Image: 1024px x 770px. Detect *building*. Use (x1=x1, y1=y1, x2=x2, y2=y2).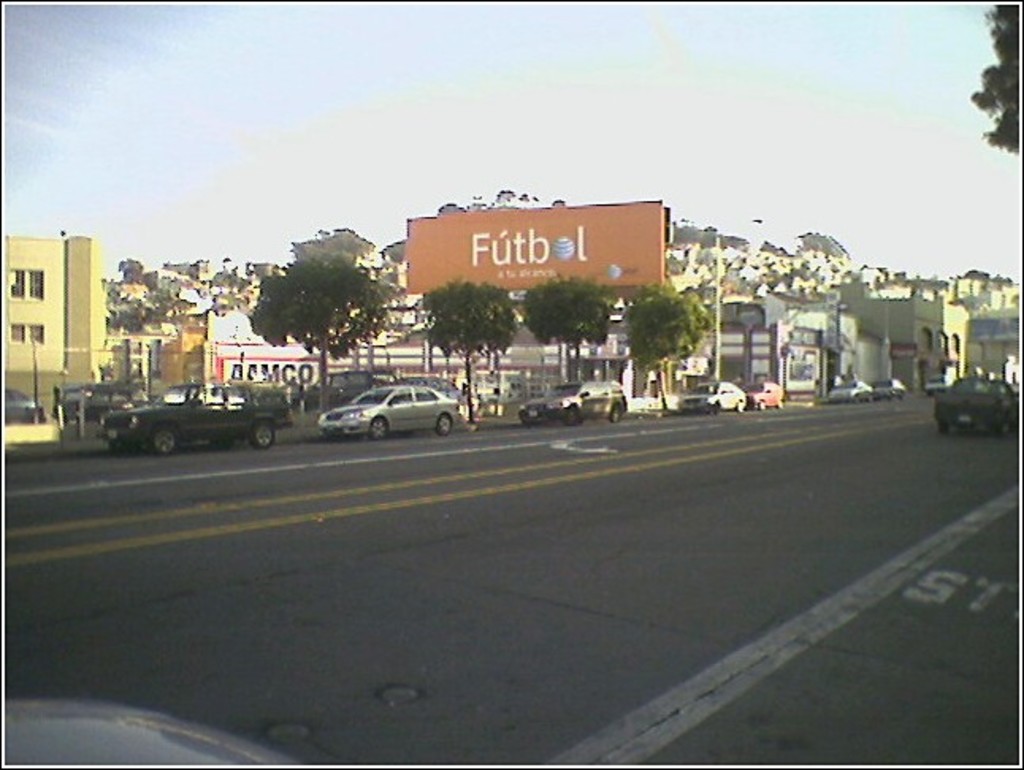
(x1=840, y1=279, x2=972, y2=391).
